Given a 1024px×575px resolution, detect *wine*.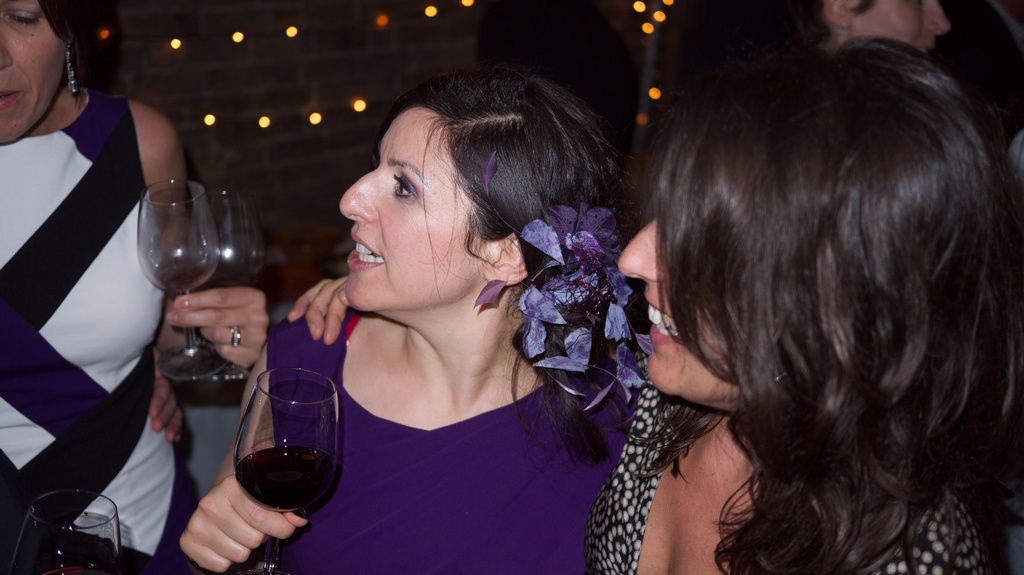
{"left": 202, "top": 272, "right": 255, "bottom": 289}.
